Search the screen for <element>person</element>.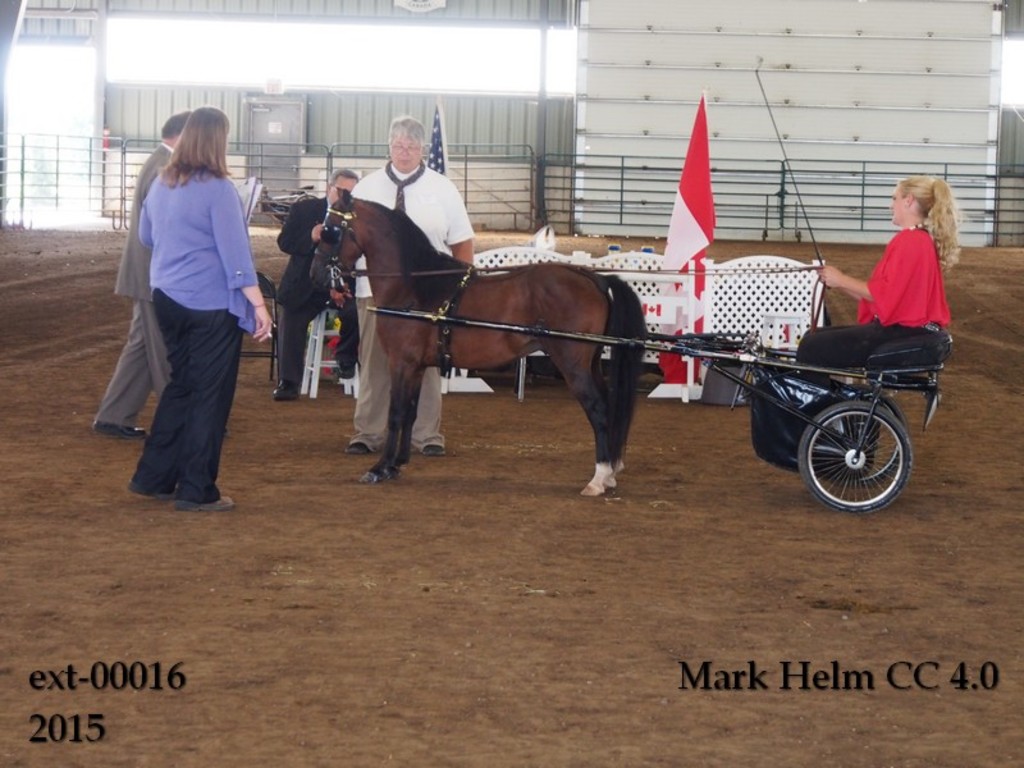
Found at rect(329, 113, 472, 456).
